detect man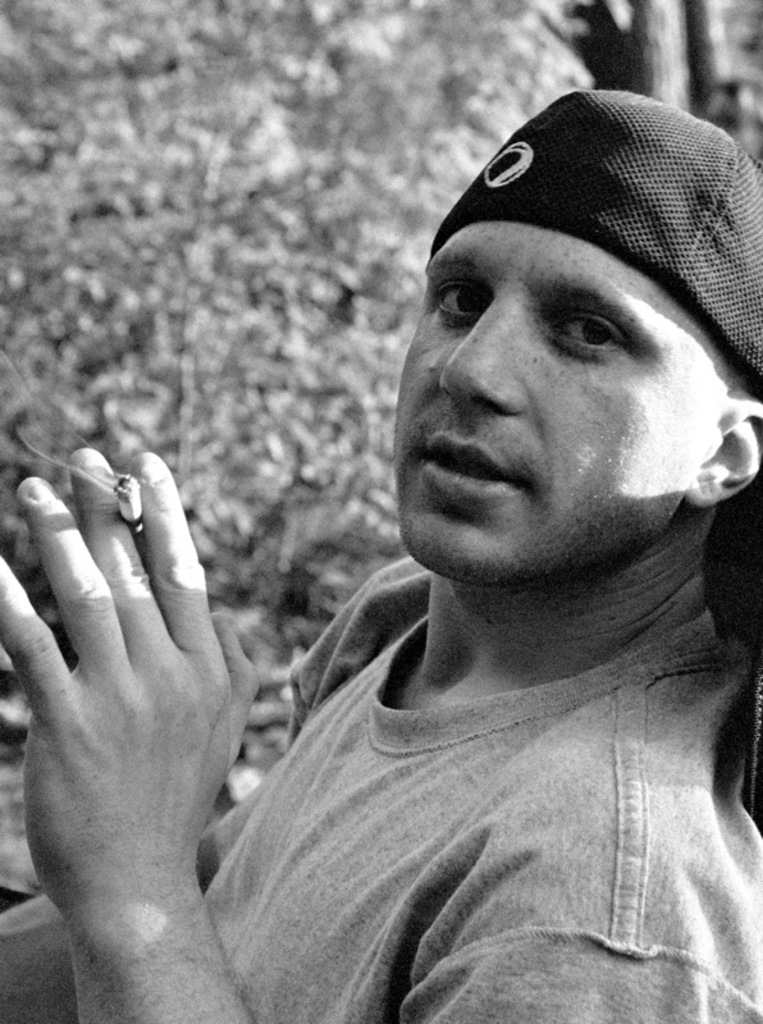
bbox=[0, 87, 762, 1023]
